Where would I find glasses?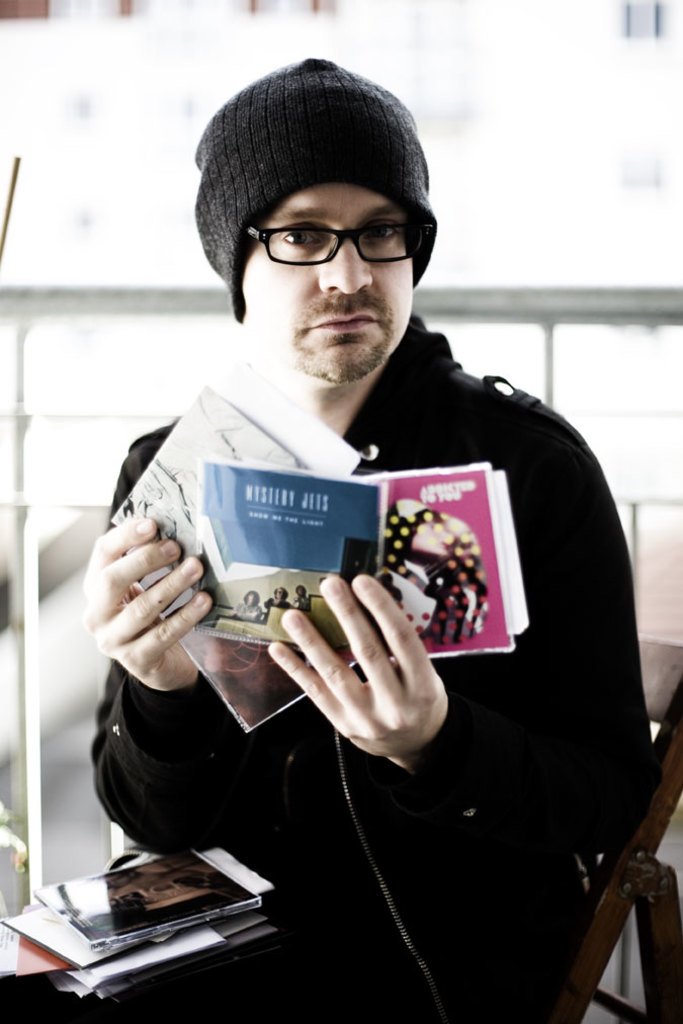
At box(247, 211, 436, 271).
